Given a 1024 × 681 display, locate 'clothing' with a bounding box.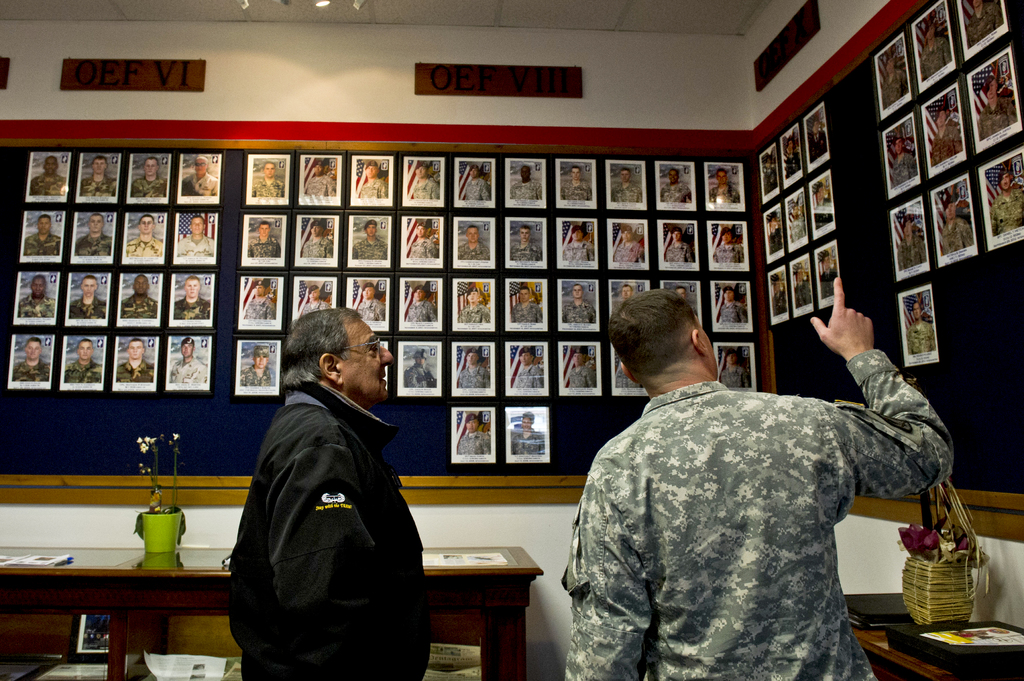
Located: (222, 309, 432, 680).
